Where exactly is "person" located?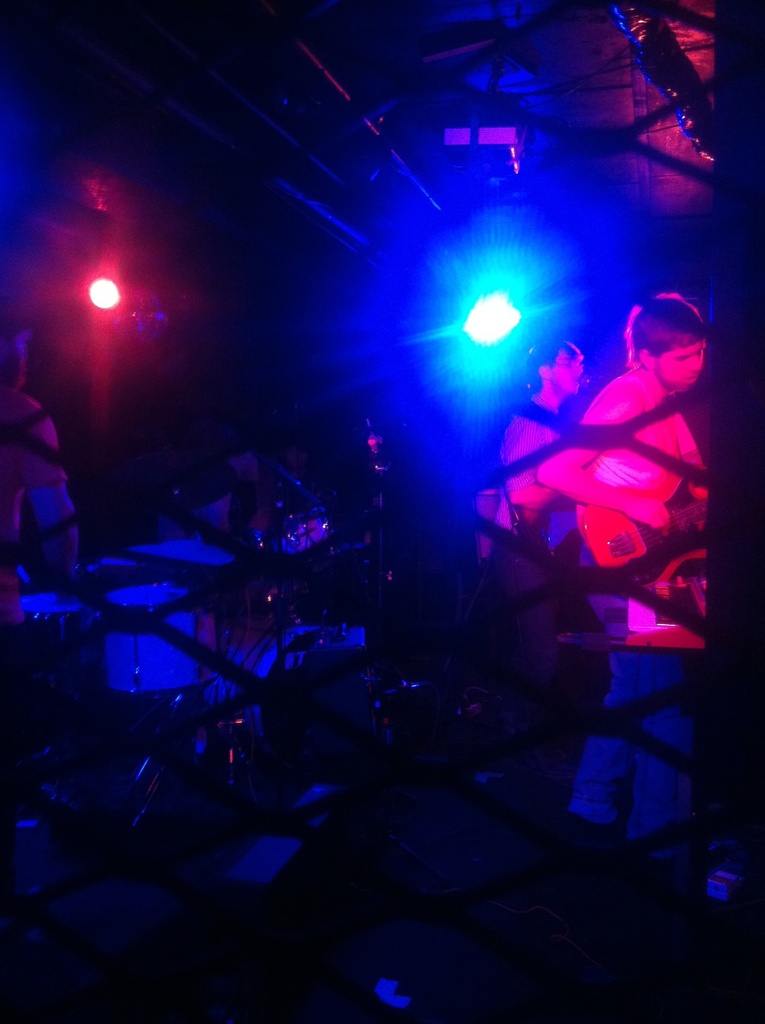
Its bounding box is [485, 318, 616, 551].
